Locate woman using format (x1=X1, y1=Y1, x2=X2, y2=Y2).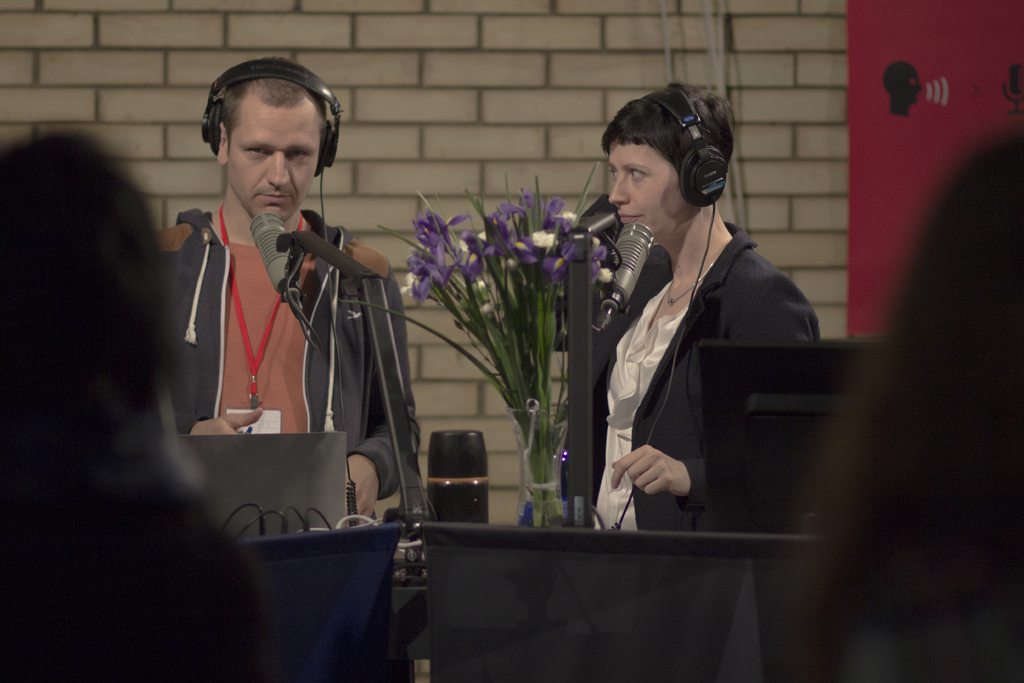
(x1=537, y1=90, x2=831, y2=589).
